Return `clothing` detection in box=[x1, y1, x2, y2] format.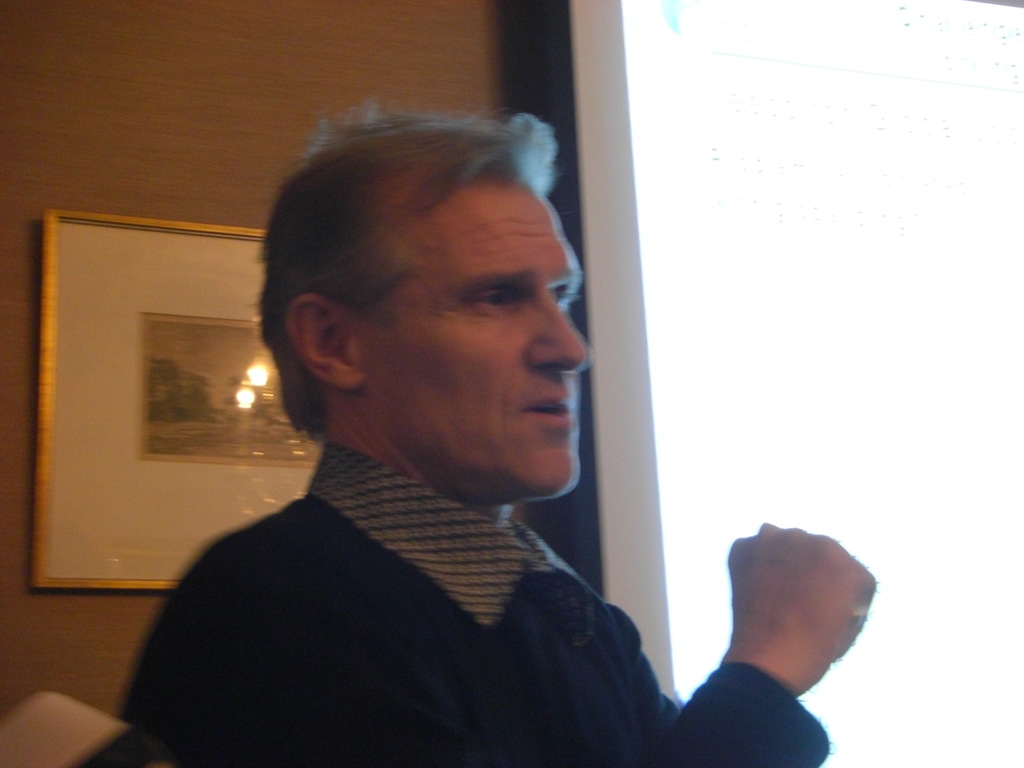
box=[118, 392, 722, 759].
